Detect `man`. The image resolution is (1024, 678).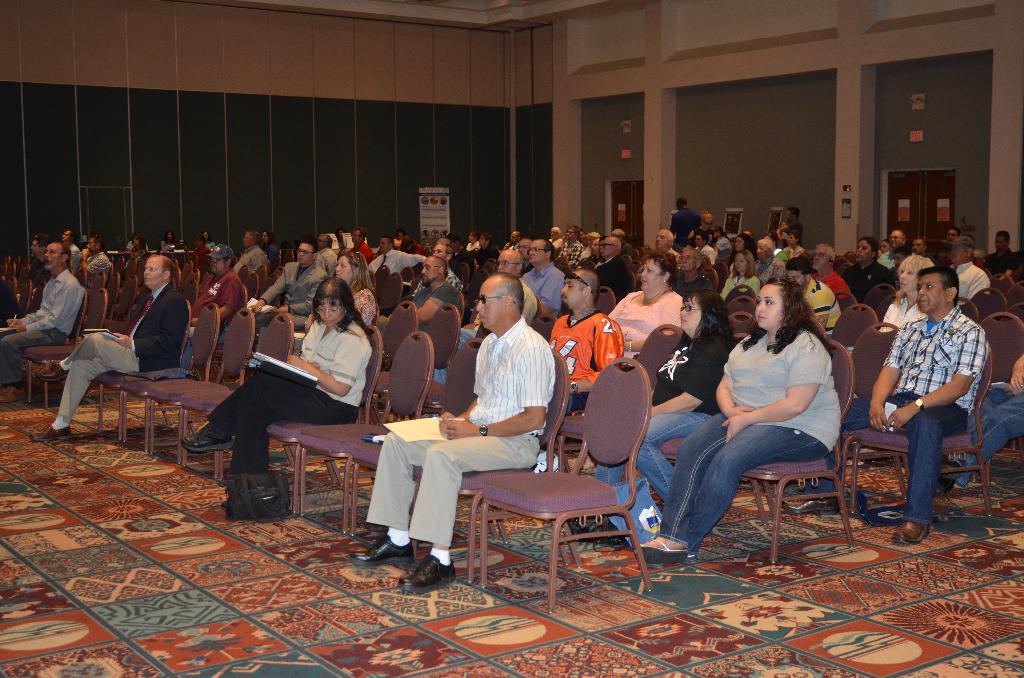
{"left": 985, "top": 232, "right": 1018, "bottom": 276}.
